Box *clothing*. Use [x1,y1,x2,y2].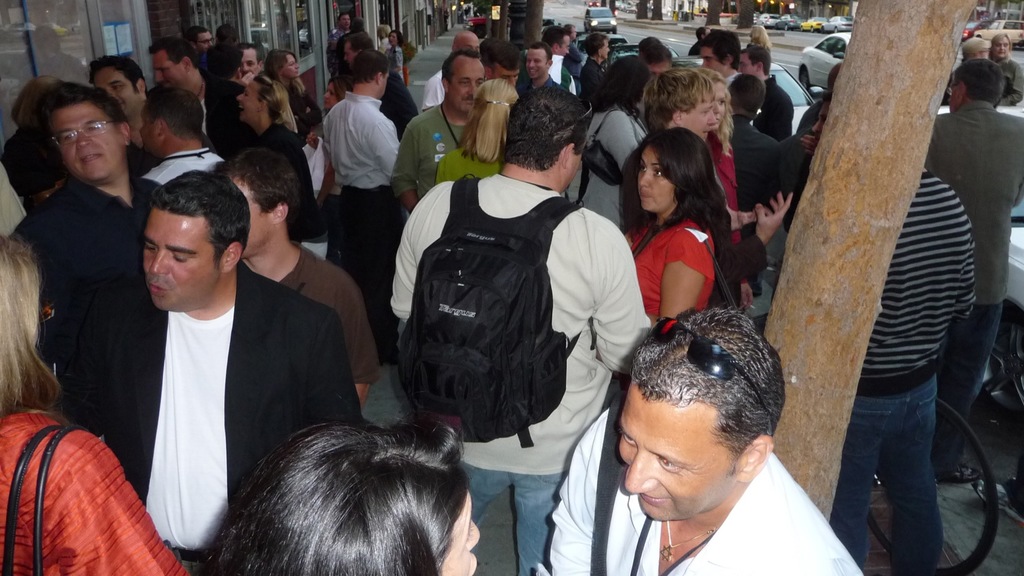
[387,167,654,575].
